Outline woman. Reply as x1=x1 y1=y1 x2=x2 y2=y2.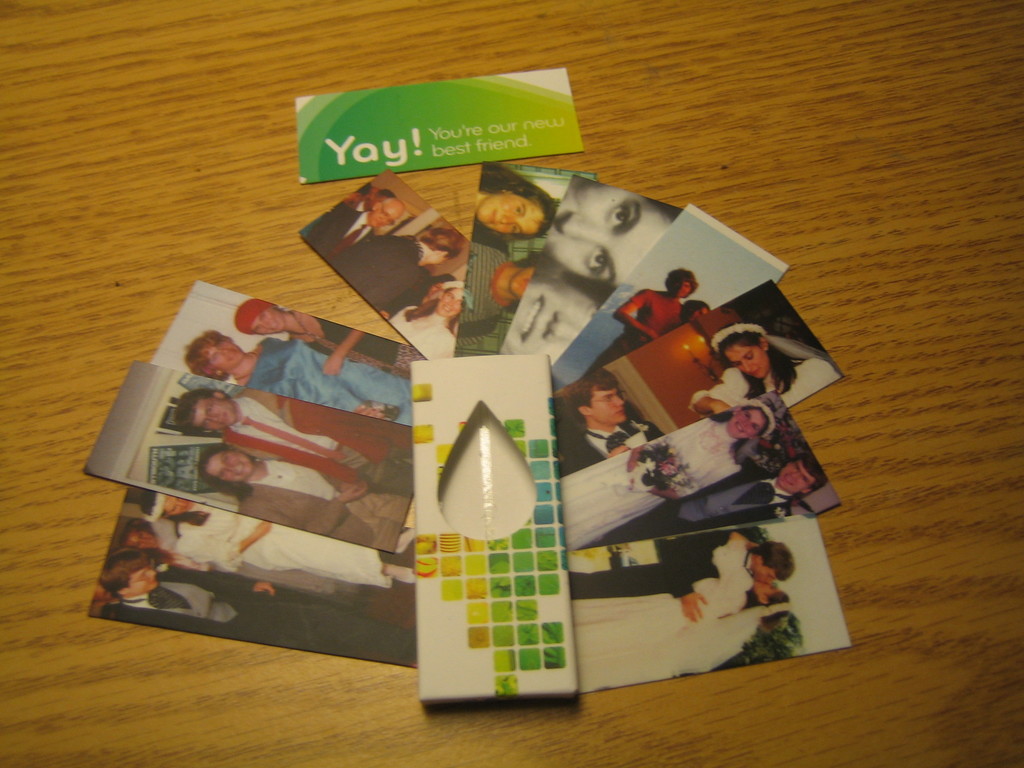
x1=550 y1=399 x2=762 y2=563.
